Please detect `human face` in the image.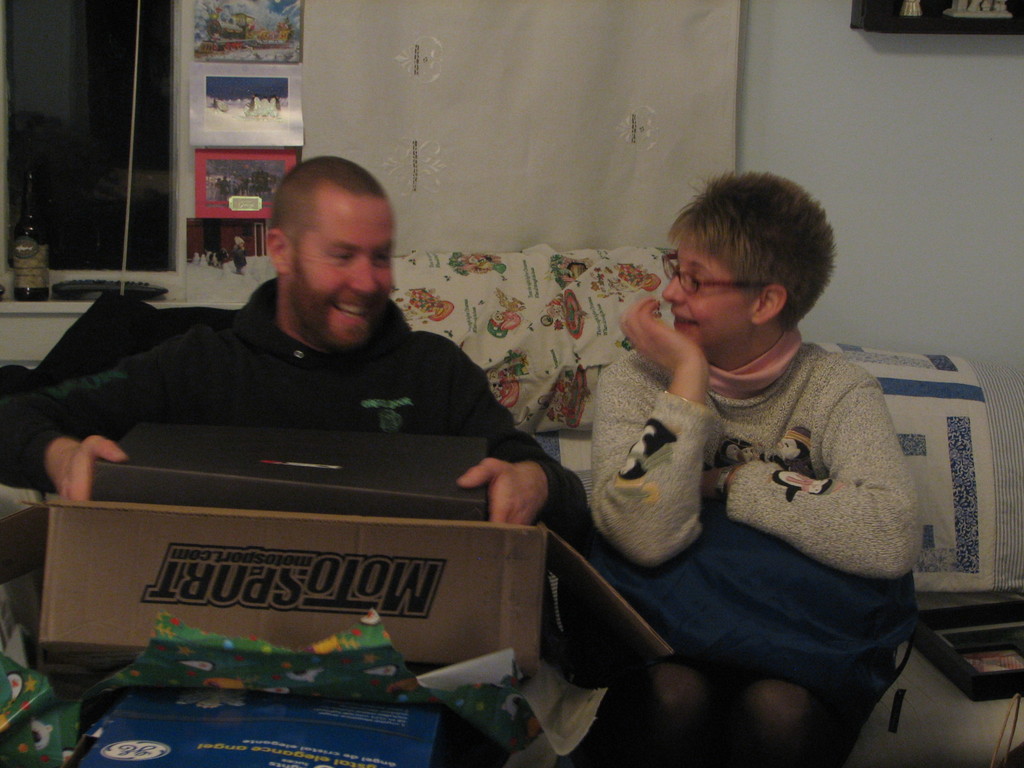
box=[289, 198, 392, 348].
